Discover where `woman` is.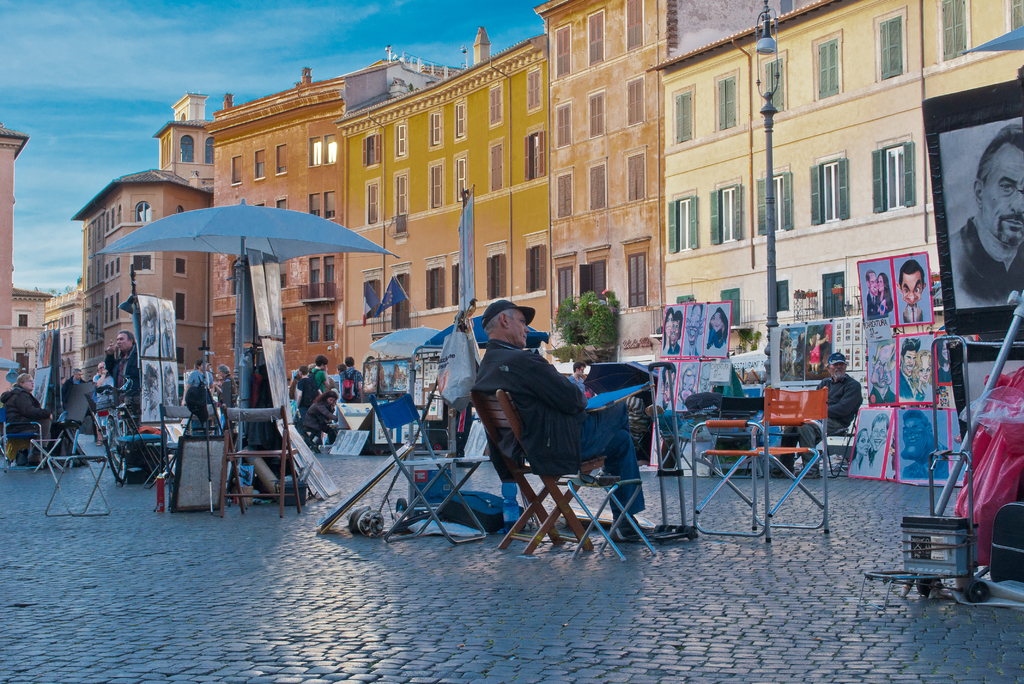
Discovered at bbox(0, 370, 58, 449).
